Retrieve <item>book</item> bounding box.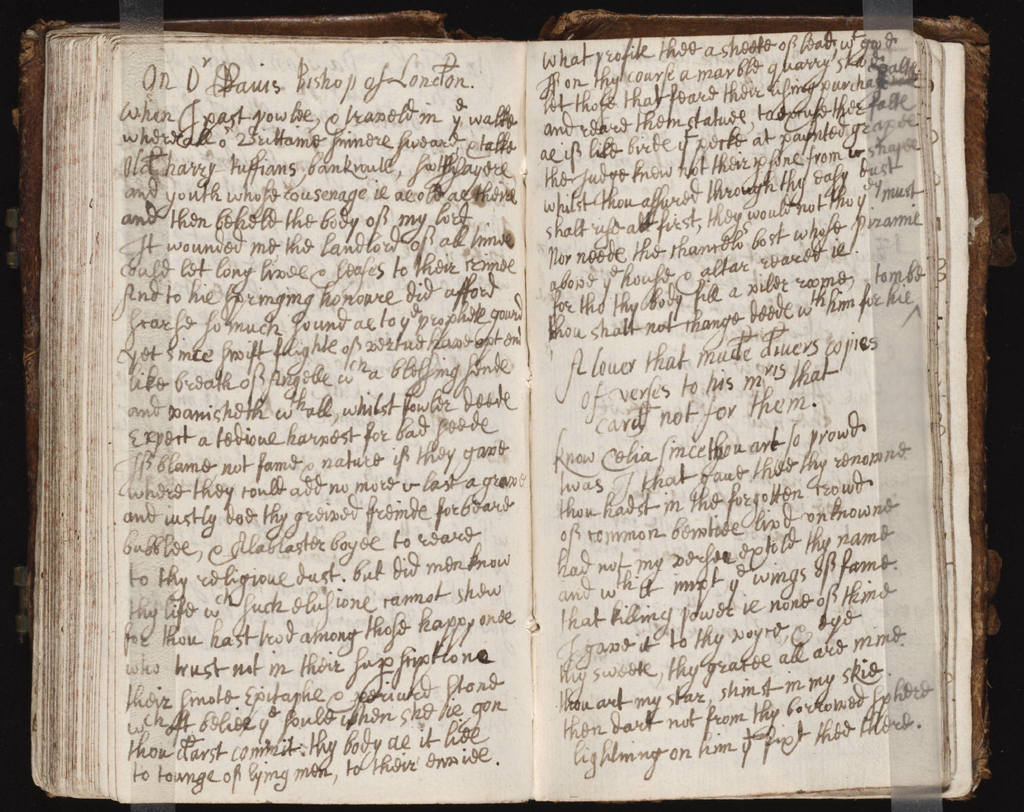
Bounding box: 5,2,1007,809.
